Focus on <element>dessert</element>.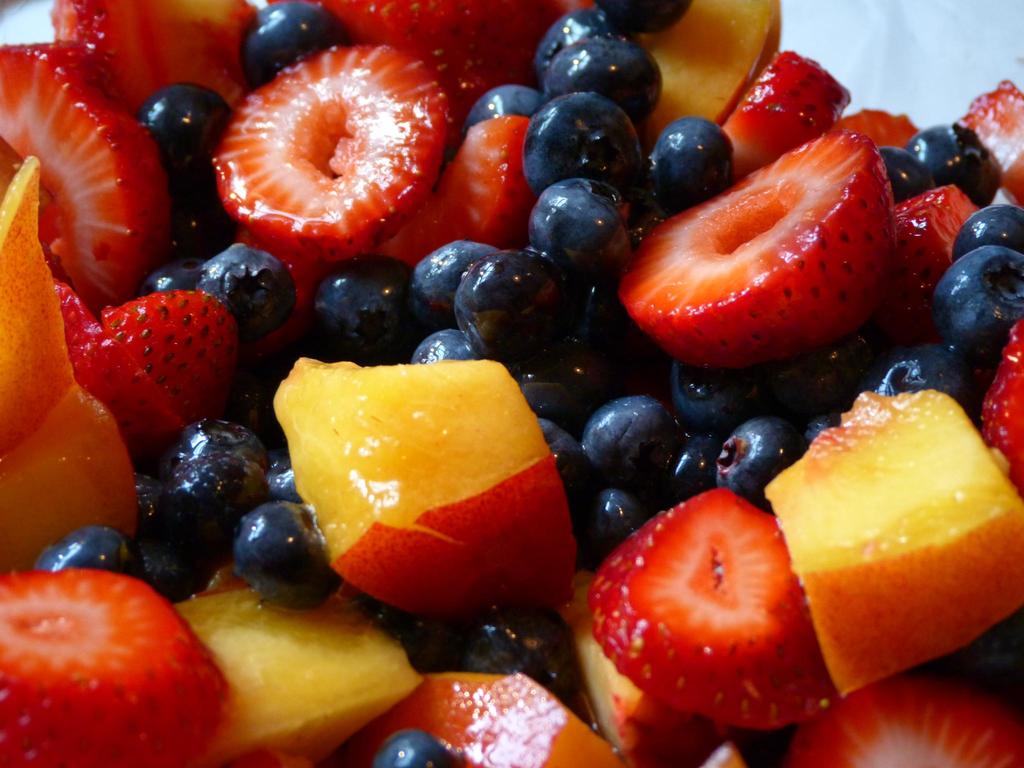
Focused at (left=151, top=419, right=277, bottom=556).
